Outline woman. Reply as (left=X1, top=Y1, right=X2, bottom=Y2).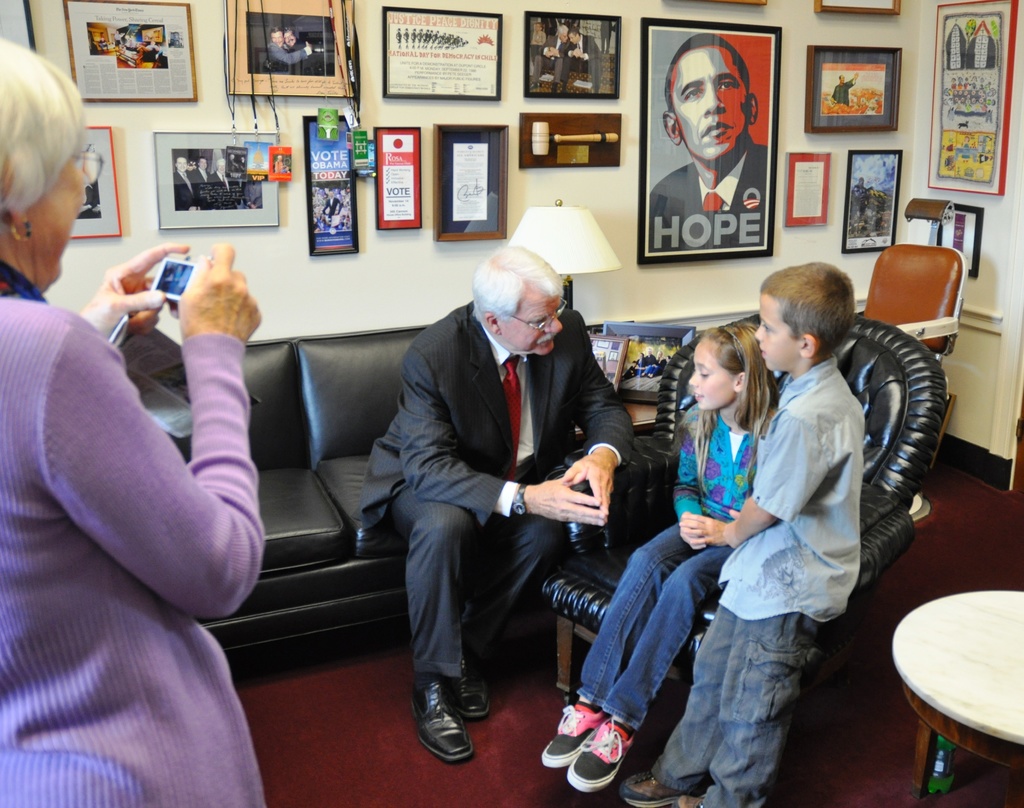
(left=0, top=22, right=284, bottom=807).
